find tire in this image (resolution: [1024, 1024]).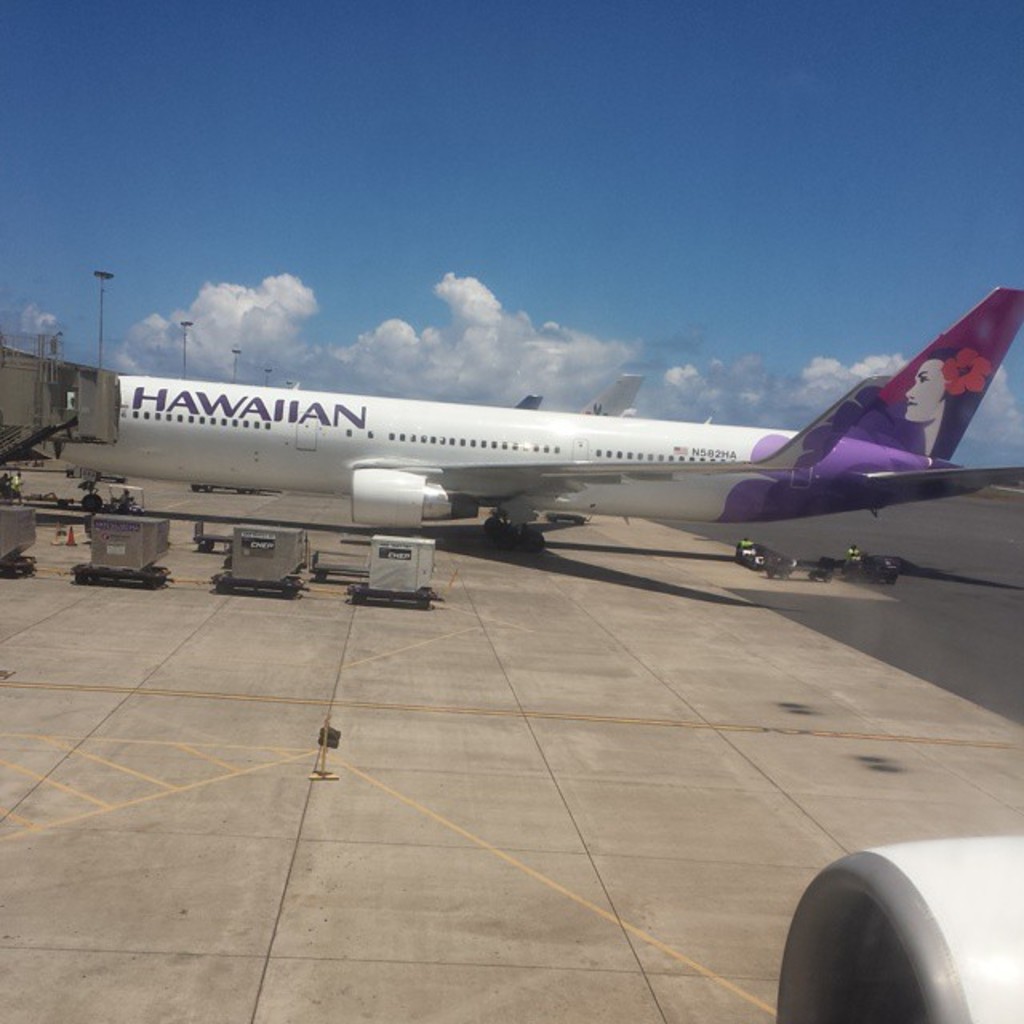
[left=482, top=517, right=501, bottom=531].
